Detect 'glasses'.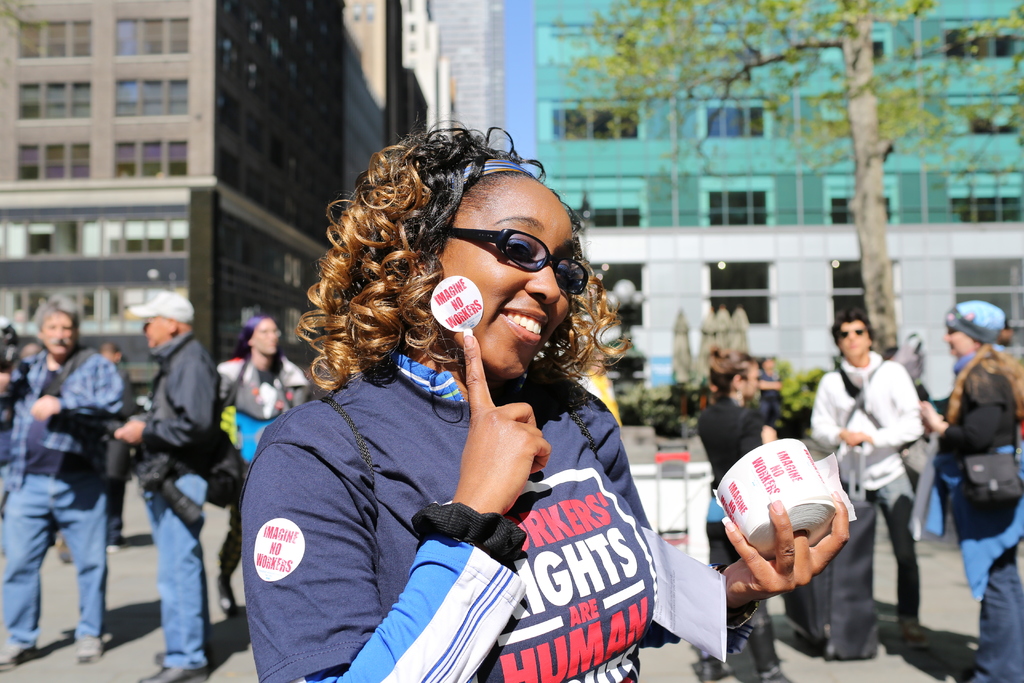
Detected at [left=836, top=327, right=871, bottom=336].
